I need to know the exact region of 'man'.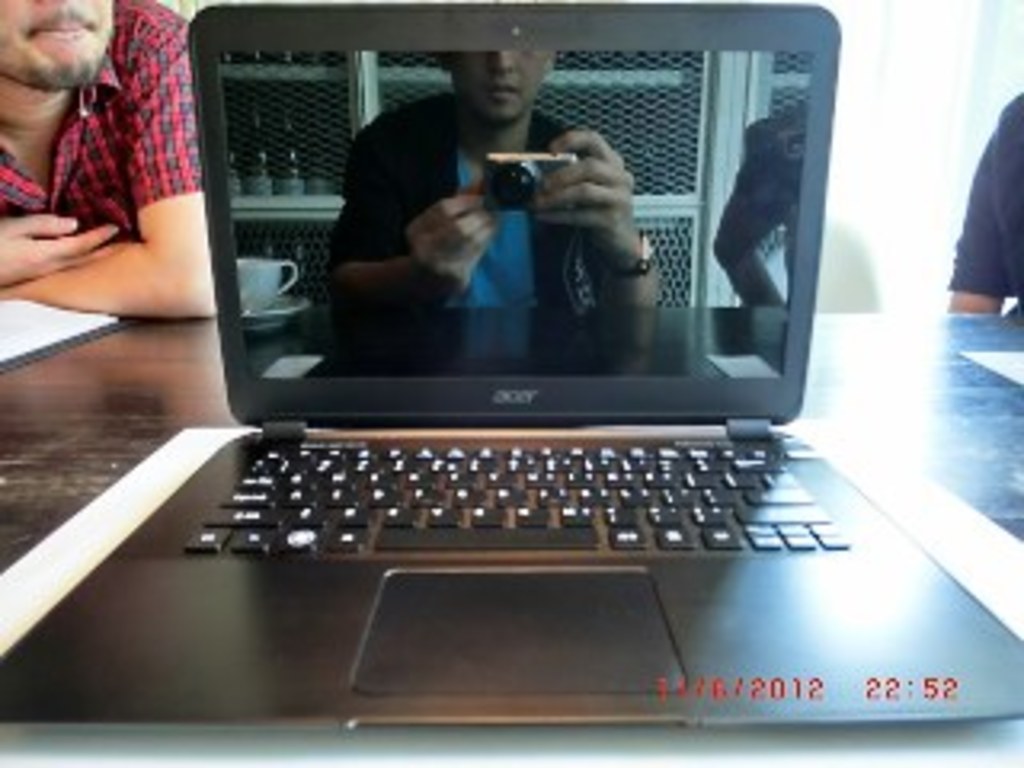
Region: box(326, 48, 672, 374).
